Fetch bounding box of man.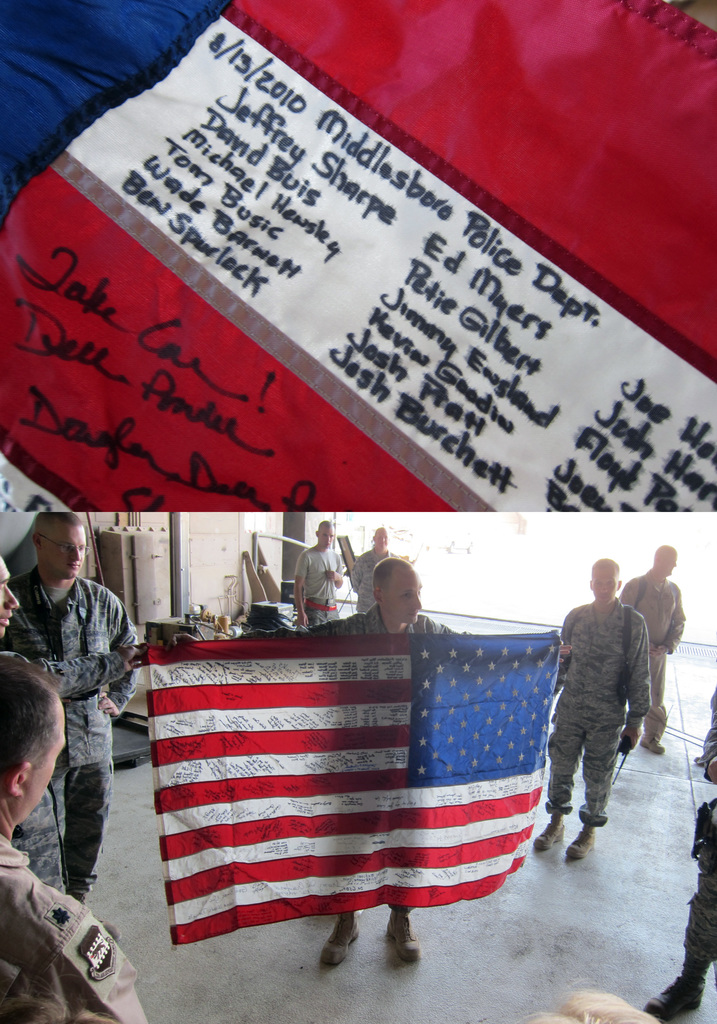
Bbox: (20,515,147,908).
